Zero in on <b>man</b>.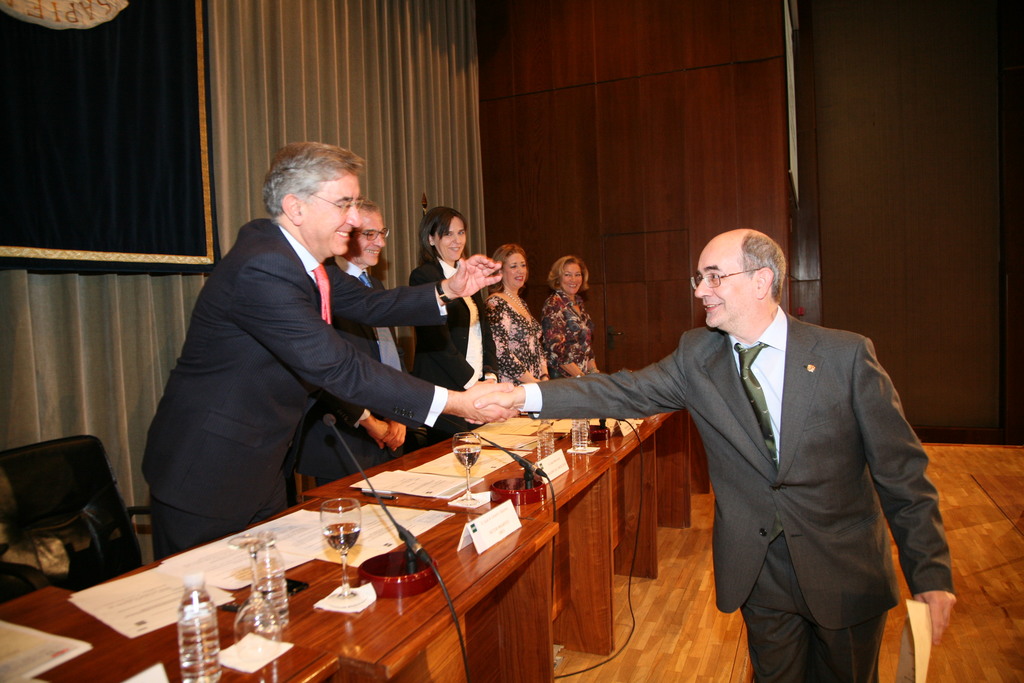
Zeroed in: {"x1": 300, "y1": 197, "x2": 428, "y2": 480}.
